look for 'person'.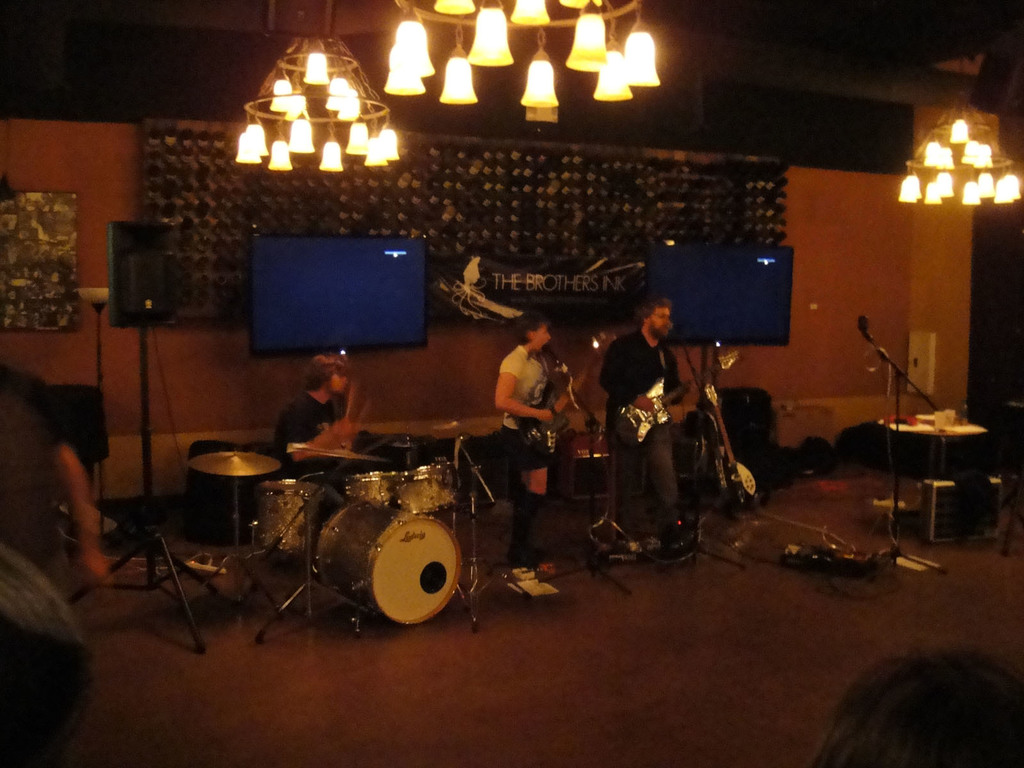
Found: {"x1": 604, "y1": 291, "x2": 693, "y2": 571}.
